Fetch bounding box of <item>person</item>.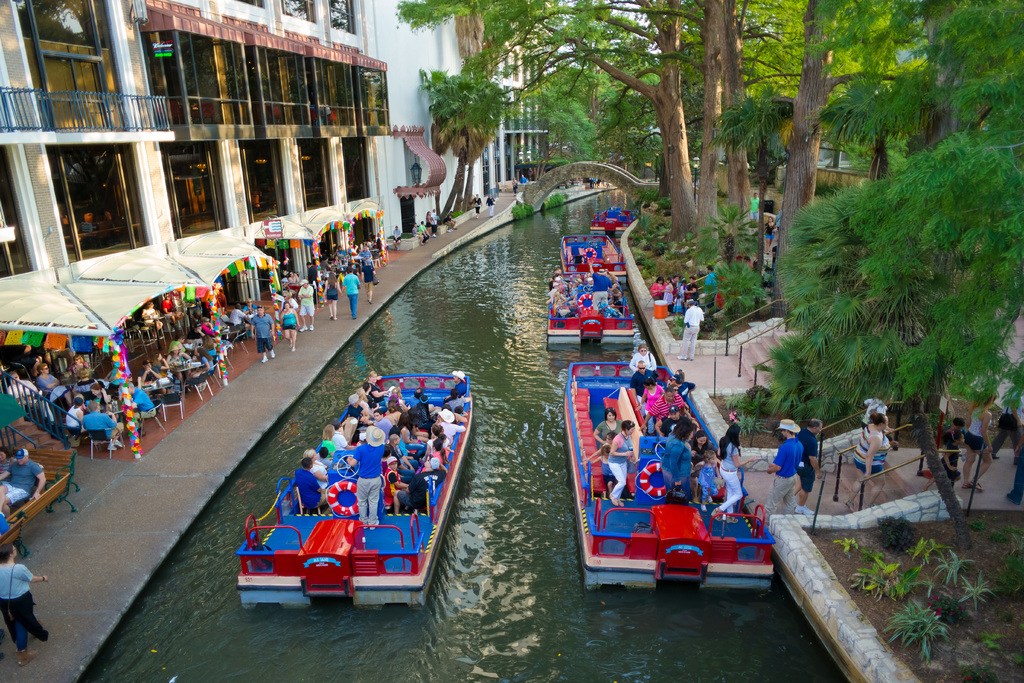
Bbox: (485,193,494,215).
